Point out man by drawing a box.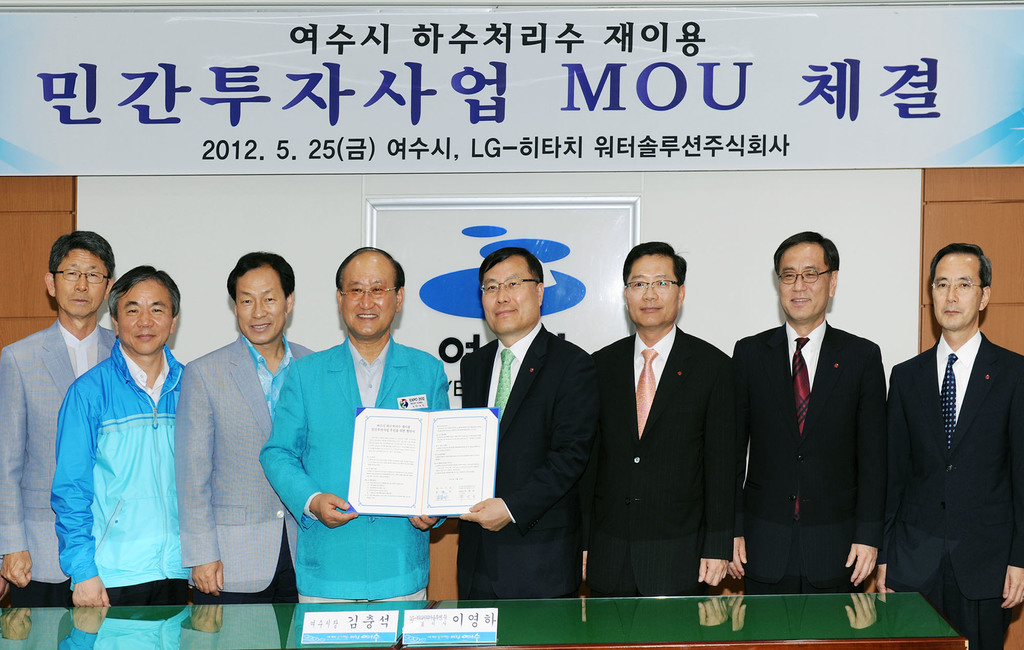
bbox(451, 257, 595, 594).
